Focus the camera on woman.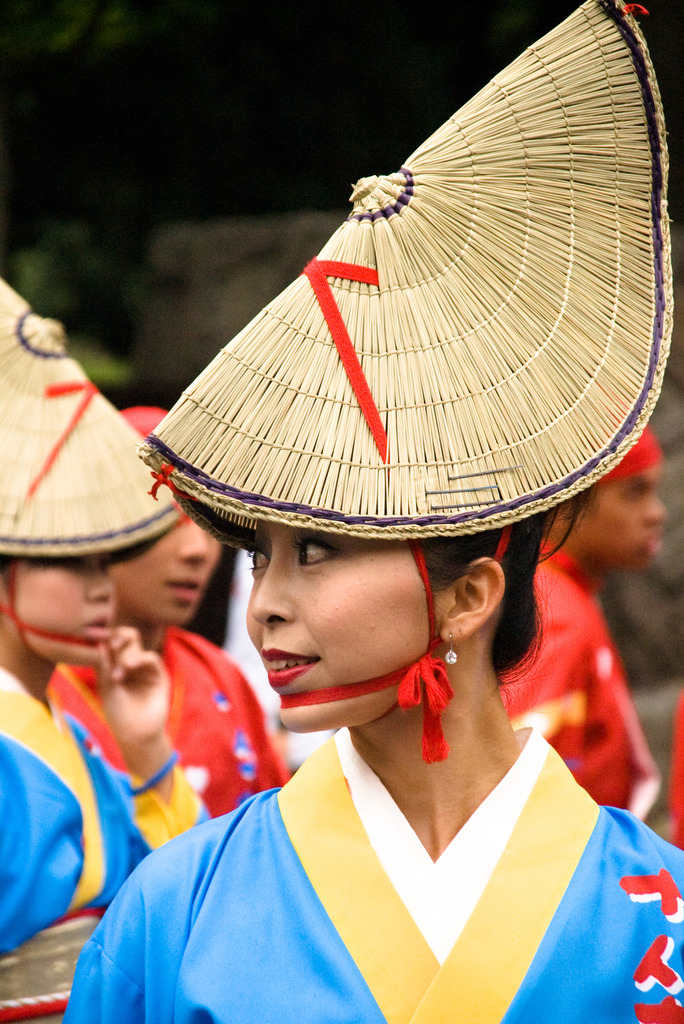
Focus region: l=0, t=273, r=187, b=1023.
